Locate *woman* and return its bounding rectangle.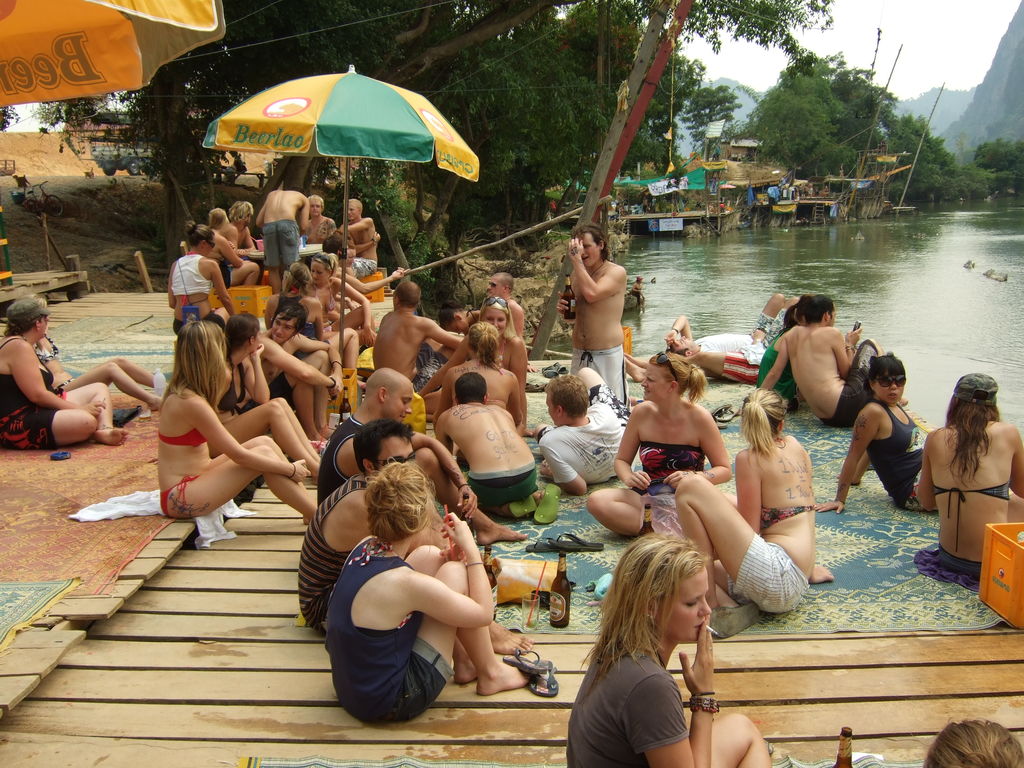
417:298:534:433.
